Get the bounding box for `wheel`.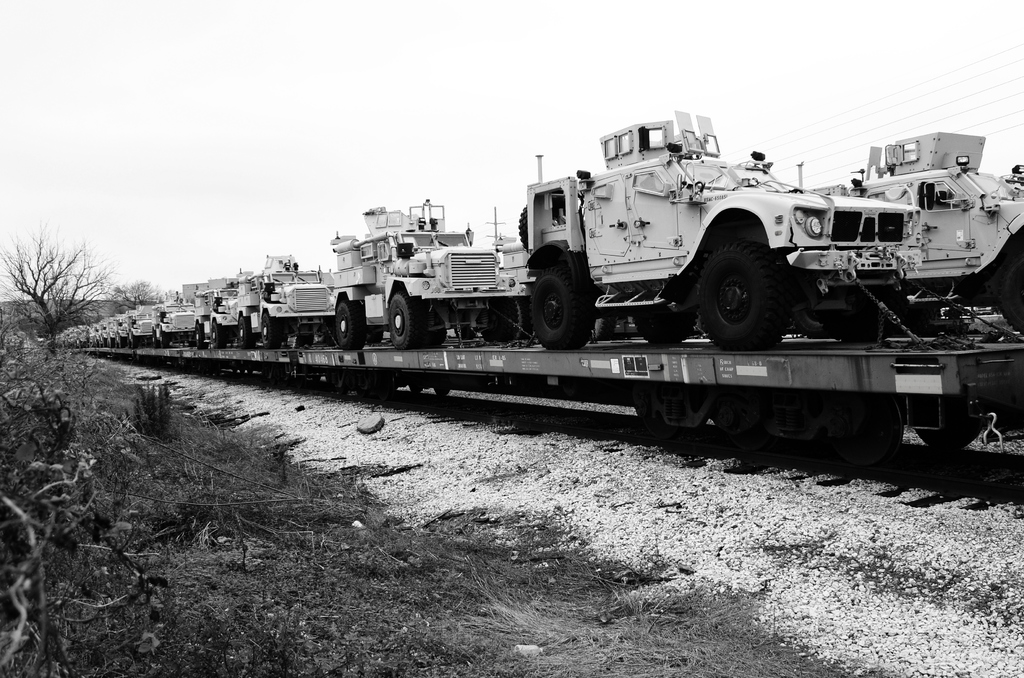
(left=95, top=338, right=103, bottom=345).
